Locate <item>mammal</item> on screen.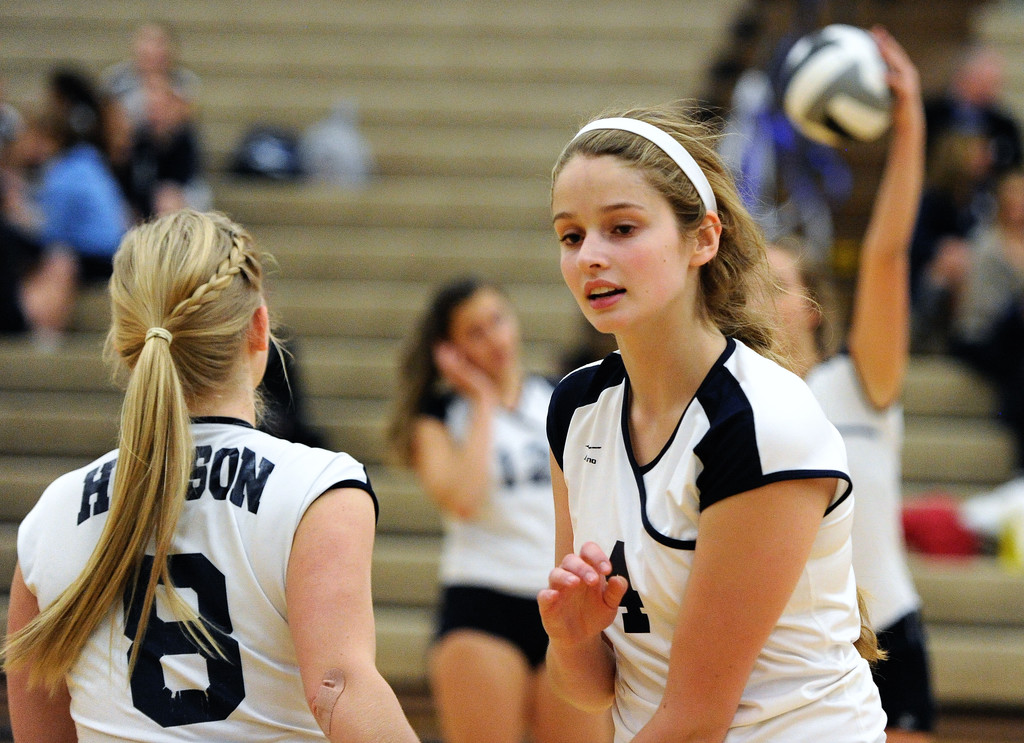
On screen at 732:20:923:742.
